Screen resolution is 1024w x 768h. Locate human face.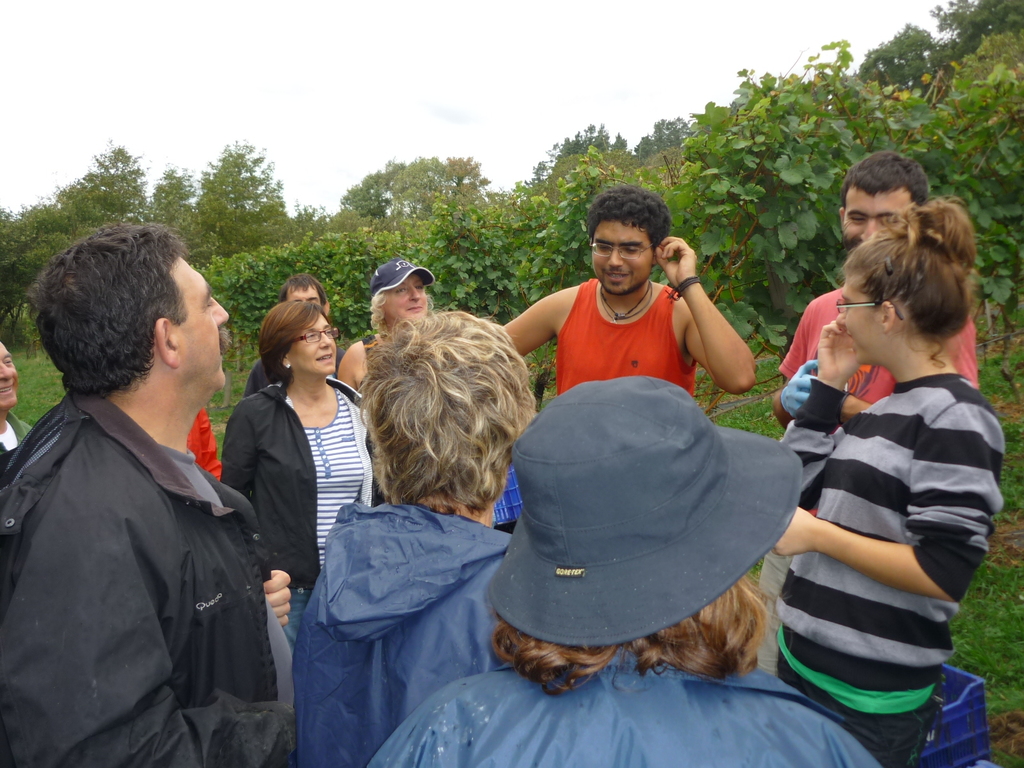
287/287/324/305.
